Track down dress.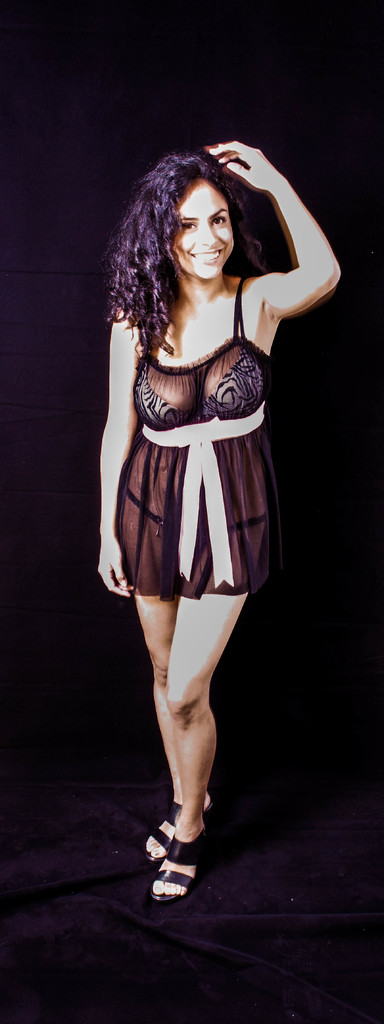
Tracked to [118, 275, 277, 602].
